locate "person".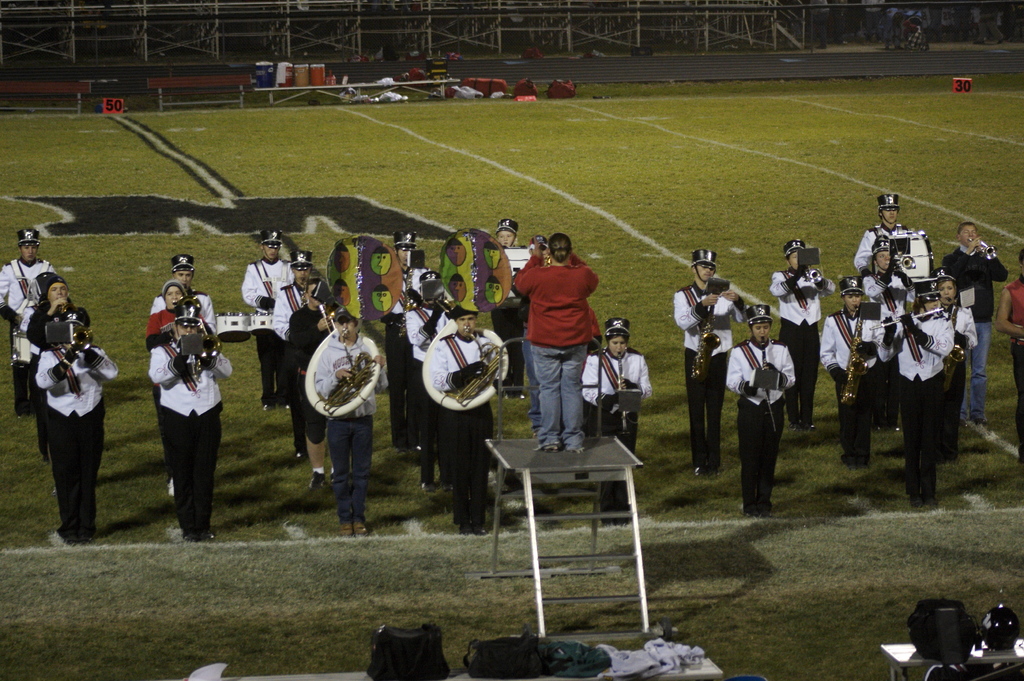
Bounding box: box=[860, 0, 885, 42].
